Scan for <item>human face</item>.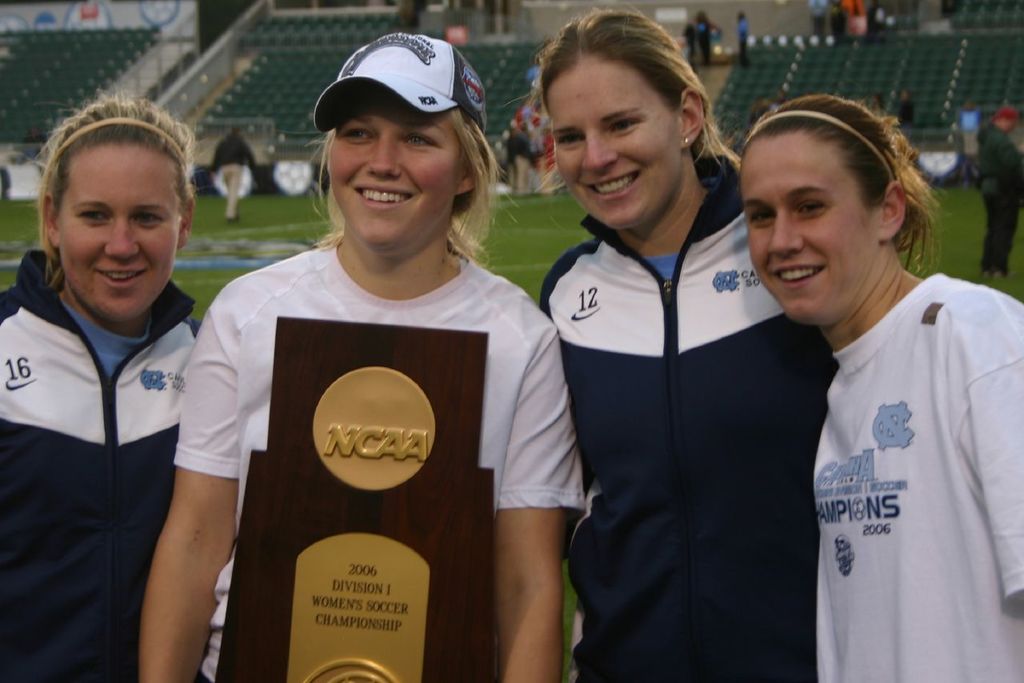
Scan result: l=551, t=72, r=671, b=220.
